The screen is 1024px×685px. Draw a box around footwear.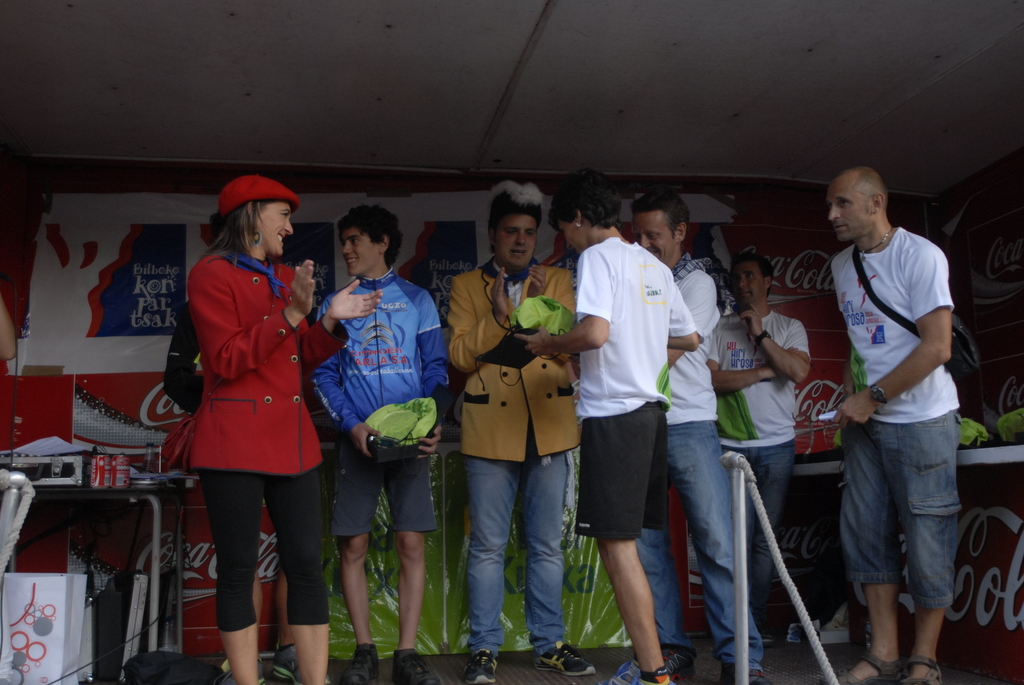
rect(820, 652, 900, 684).
